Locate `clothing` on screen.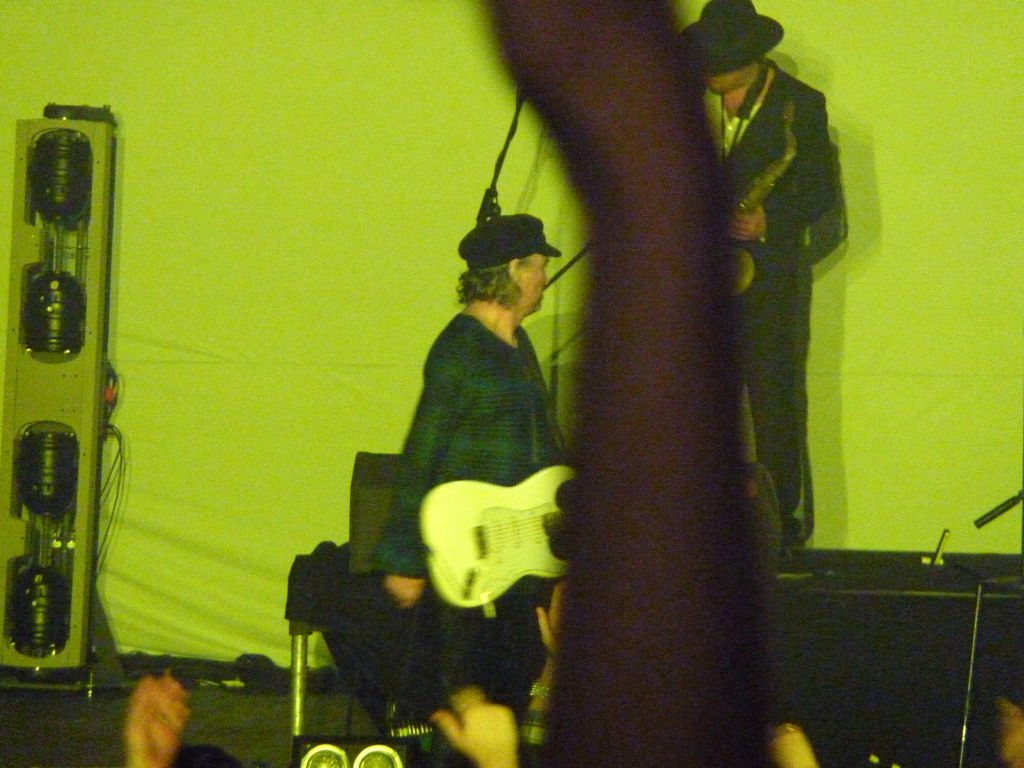
On screen at pyautogui.locateOnScreen(351, 209, 587, 662).
